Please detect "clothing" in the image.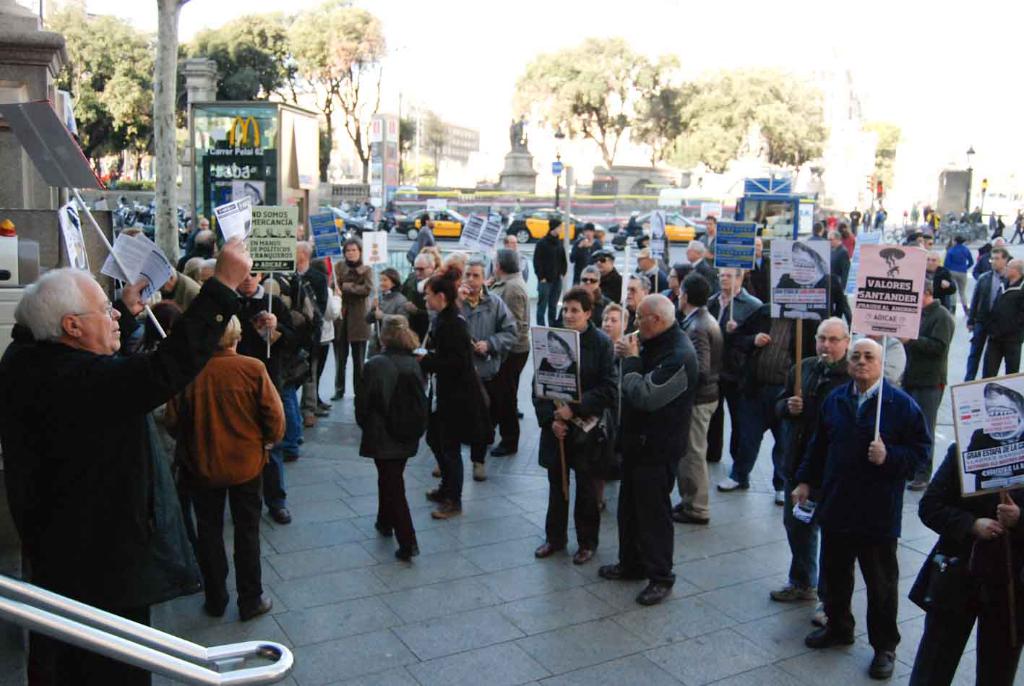
<bbox>357, 340, 429, 559</bbox>.
